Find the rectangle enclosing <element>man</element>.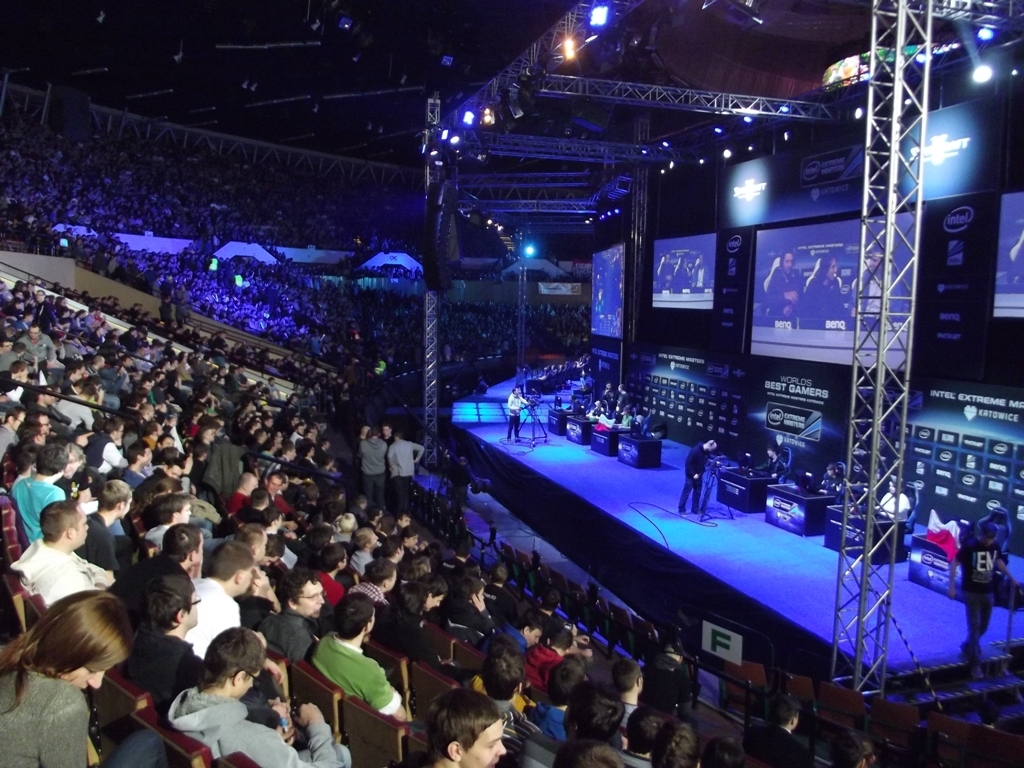
select_region(949, 528, 1019, 663).
